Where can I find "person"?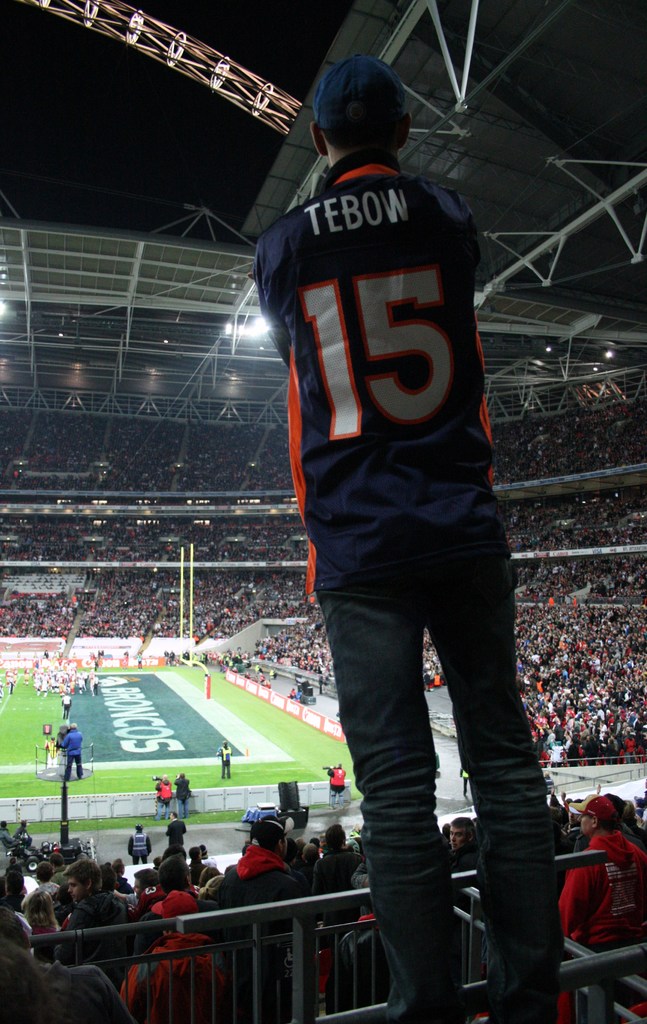
You can find it at Rect(0, 867, 24, 910).
